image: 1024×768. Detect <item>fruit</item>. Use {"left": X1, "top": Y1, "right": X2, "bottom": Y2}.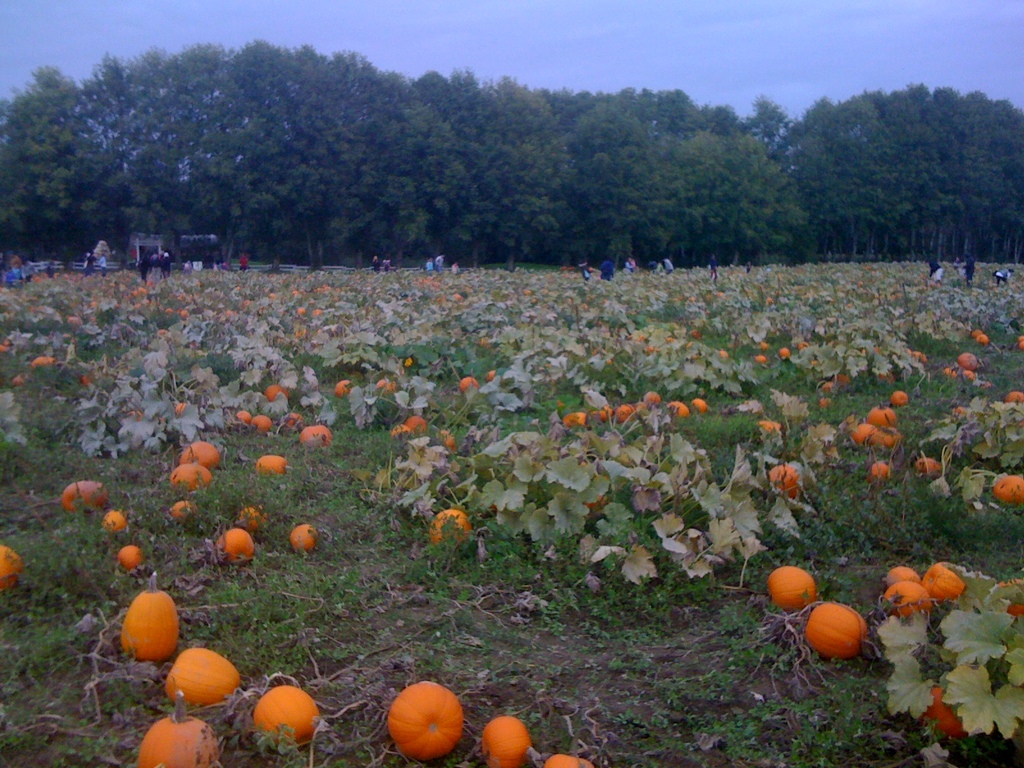
{"left": 251, "top": 414, "right": 272, "bottom": 434}.
